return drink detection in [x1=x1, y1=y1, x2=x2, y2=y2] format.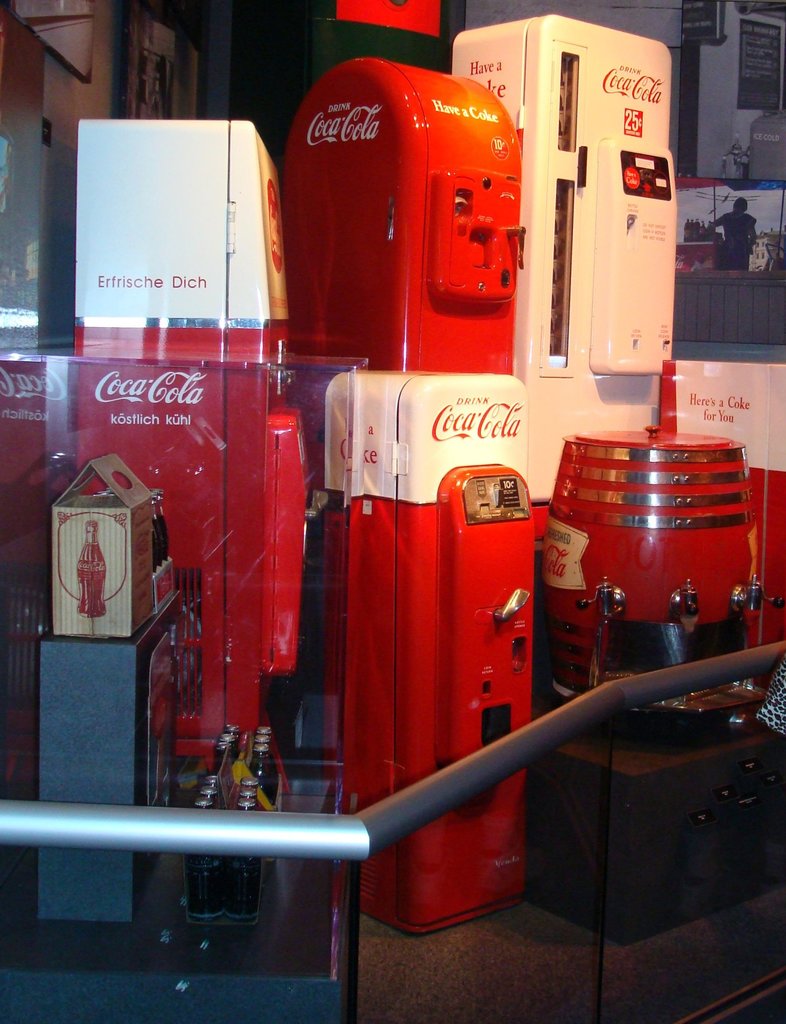
[x1=154, y1=517, x2=168, y2=563].
